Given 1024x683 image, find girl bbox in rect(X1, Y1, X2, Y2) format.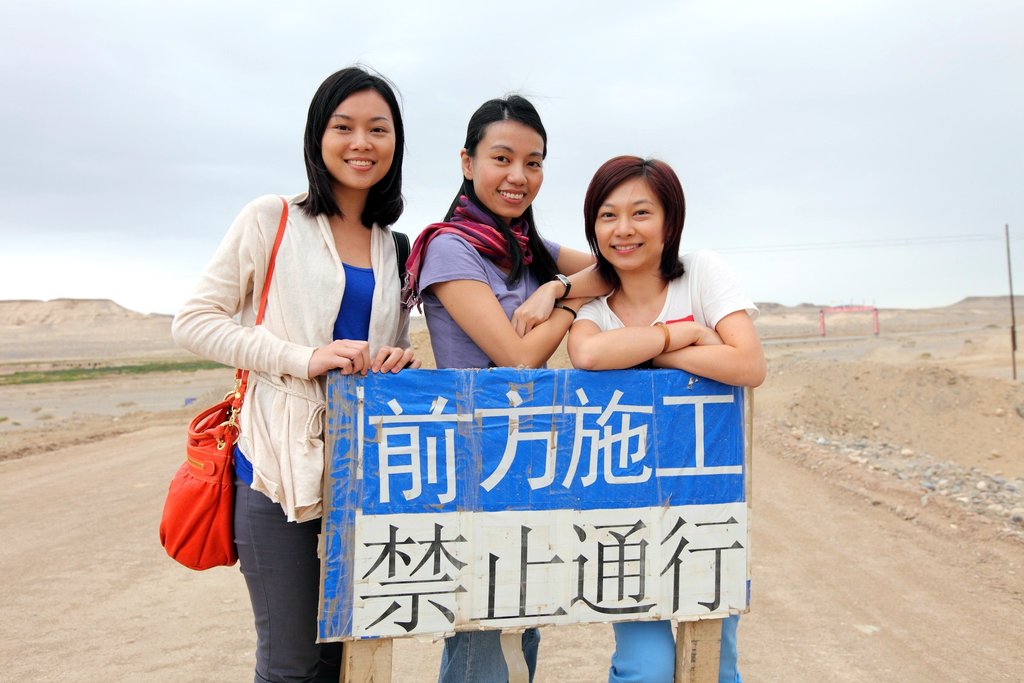
rect(172, 60, 418, 682).
